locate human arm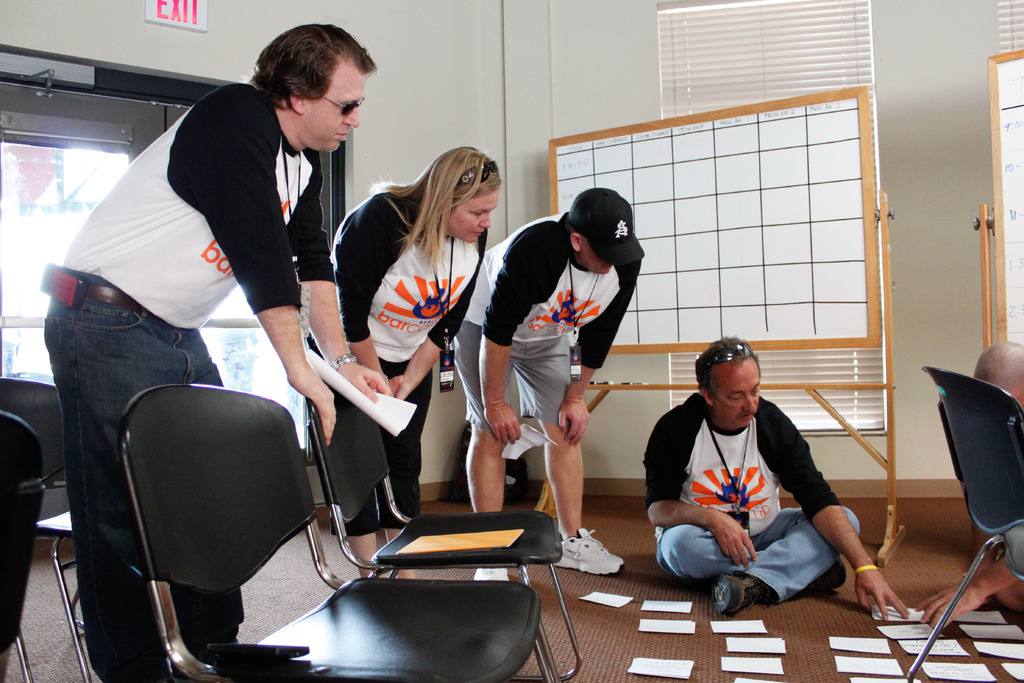
<box>762,418,907,612</box>
